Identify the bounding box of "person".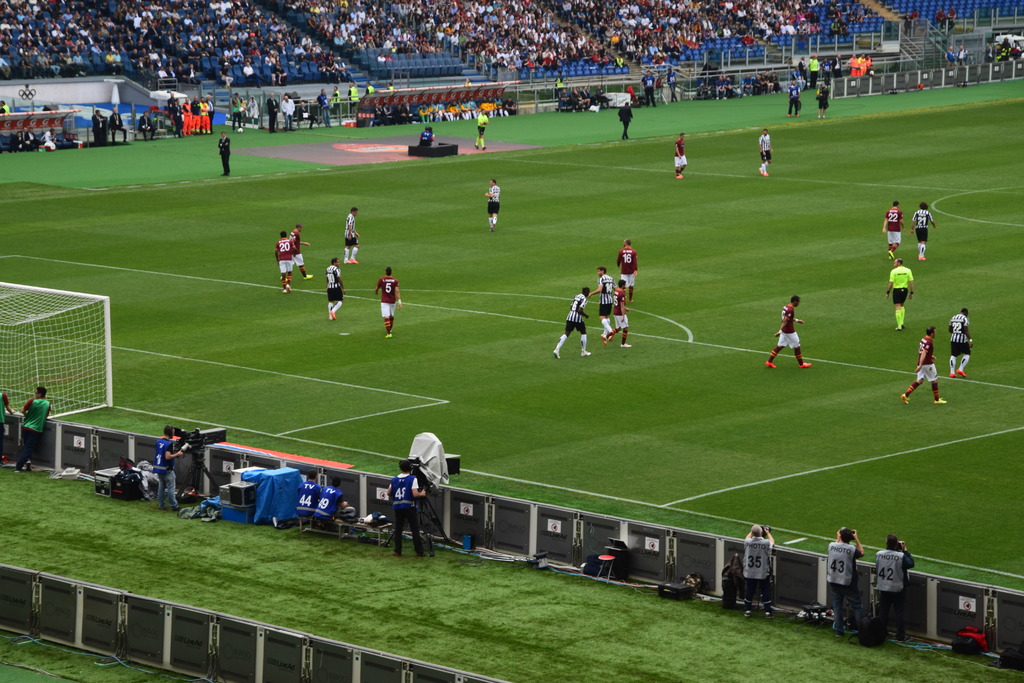
box=[417, 123, 436, 144].
